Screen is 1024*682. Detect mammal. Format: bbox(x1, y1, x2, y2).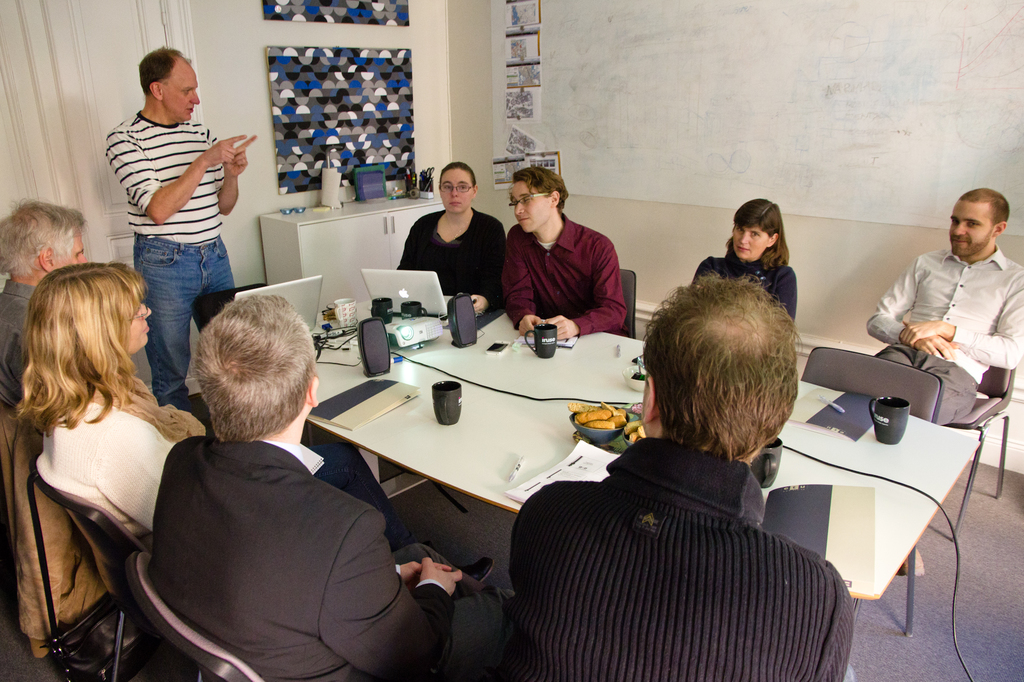
bbox(9, 257, 410, 546).
